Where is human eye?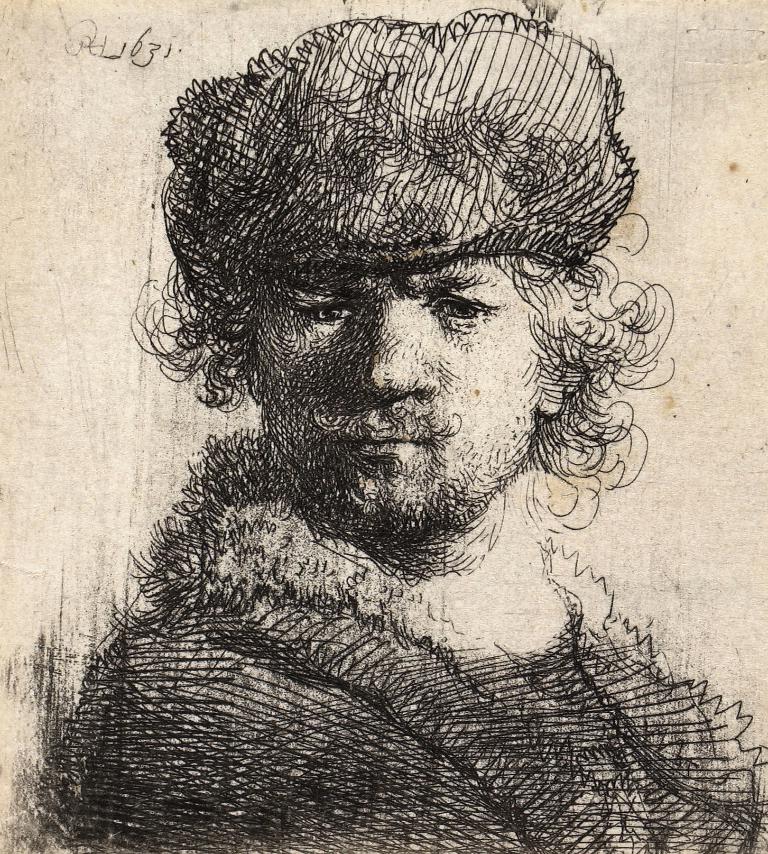
(435,268,523,350).
